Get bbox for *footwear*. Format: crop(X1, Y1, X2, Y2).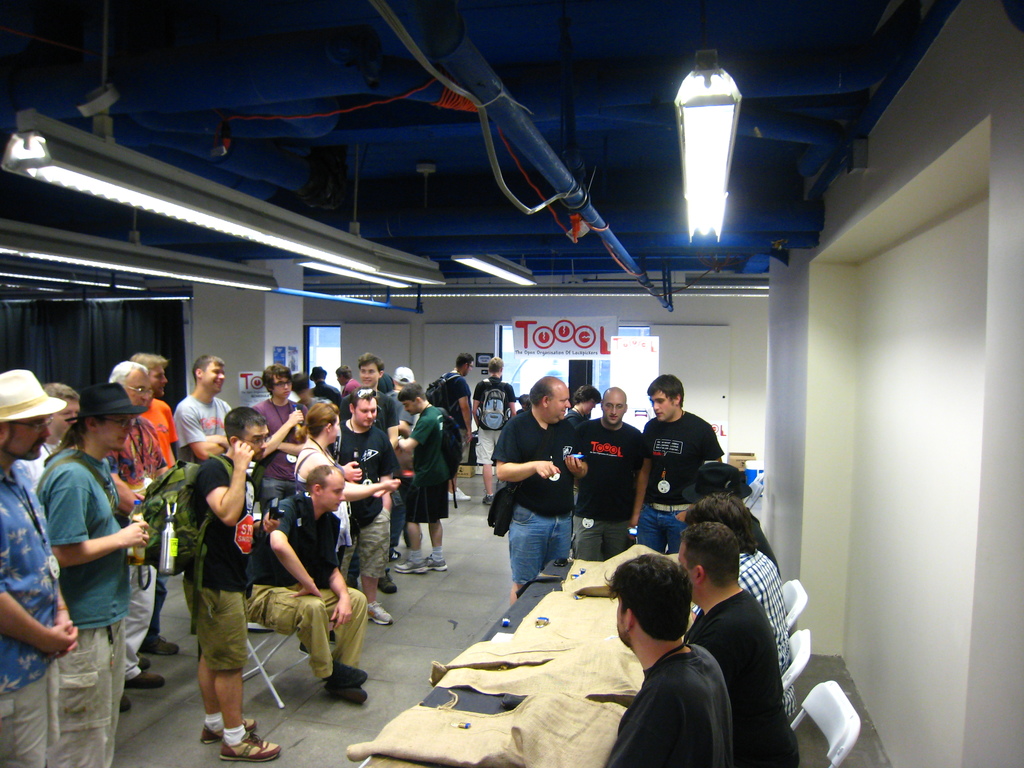
crop(447, 484, 474, 500).
